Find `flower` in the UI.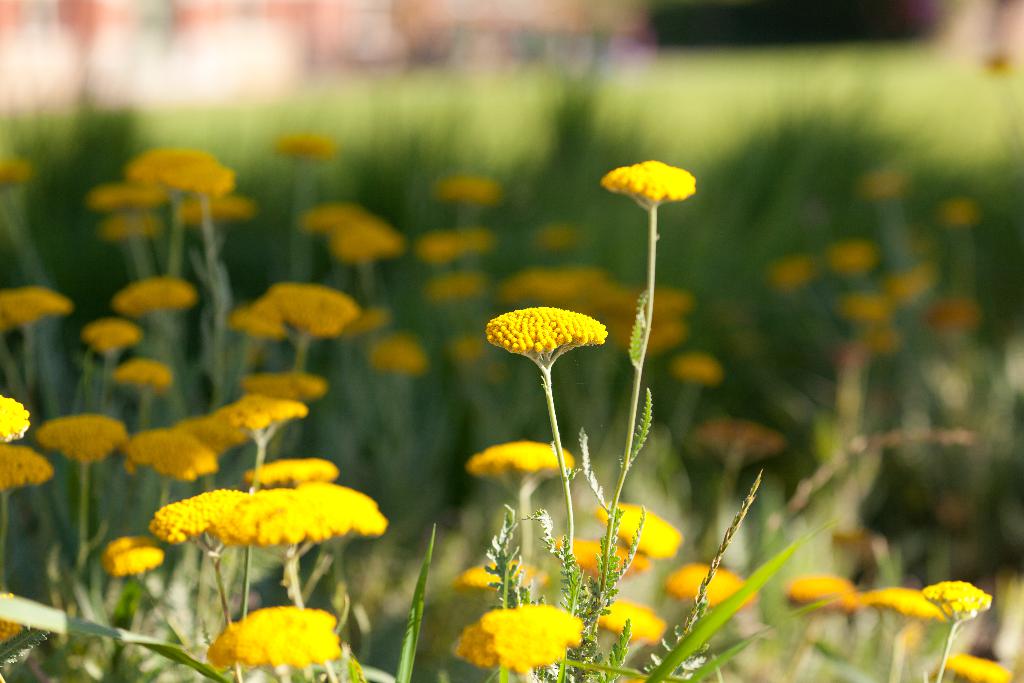
UI element at x1=548 y1=529 x2=650 y2=587.
